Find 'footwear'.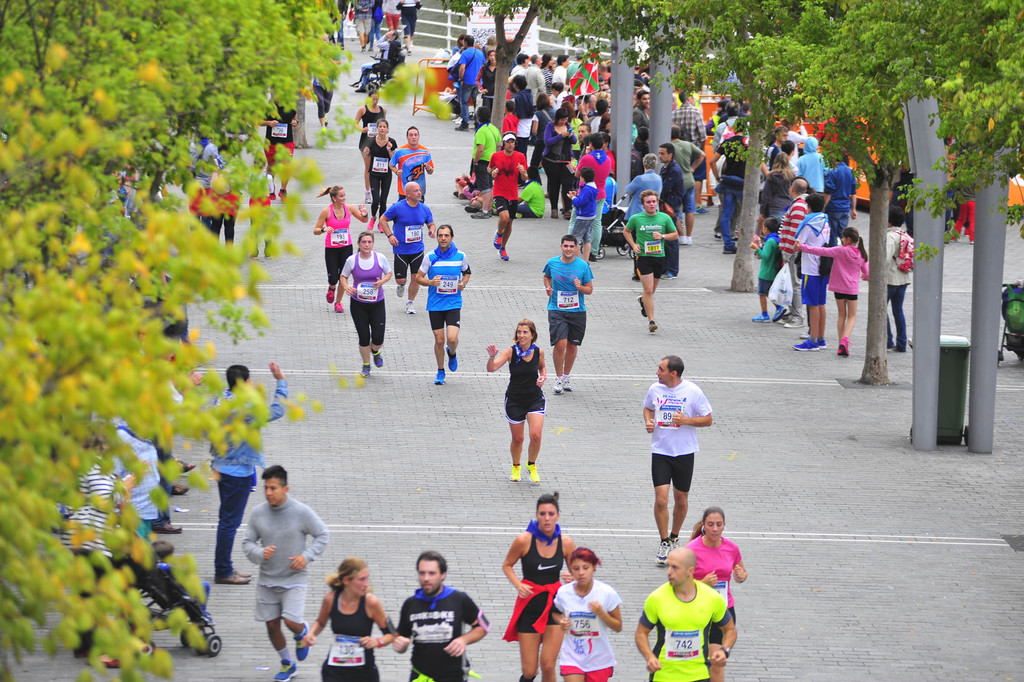
crop(181, 460, 196, 475).
